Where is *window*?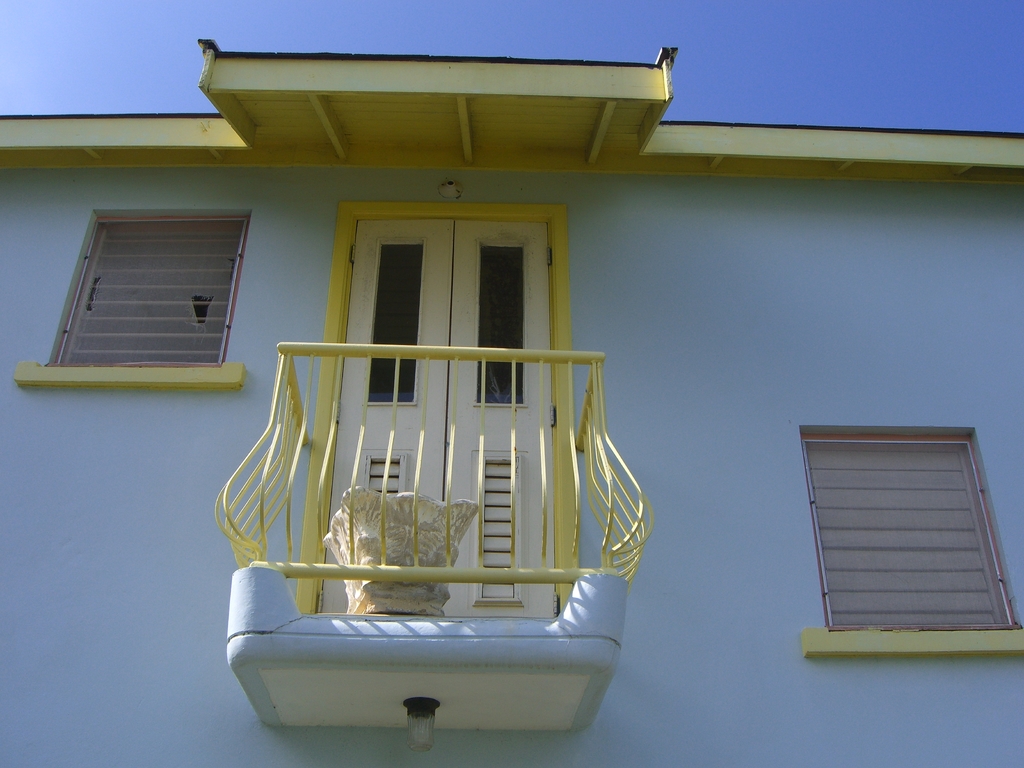
x1=788 y1=417 x2=1018 y2=647.
